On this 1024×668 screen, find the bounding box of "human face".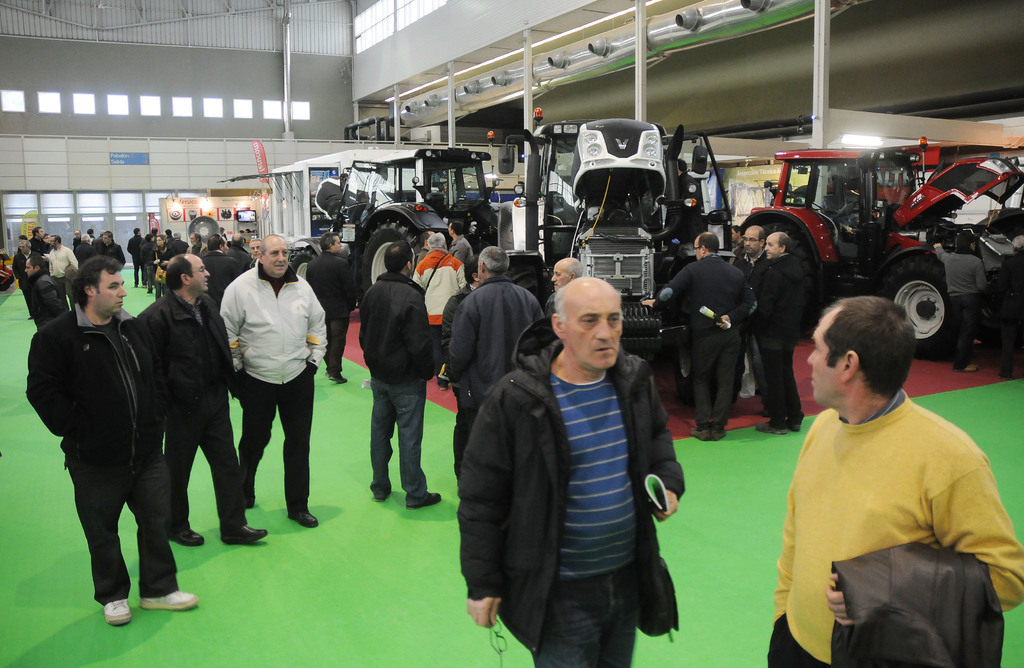
Bounding box: locate(187, 250, 213, 302).
